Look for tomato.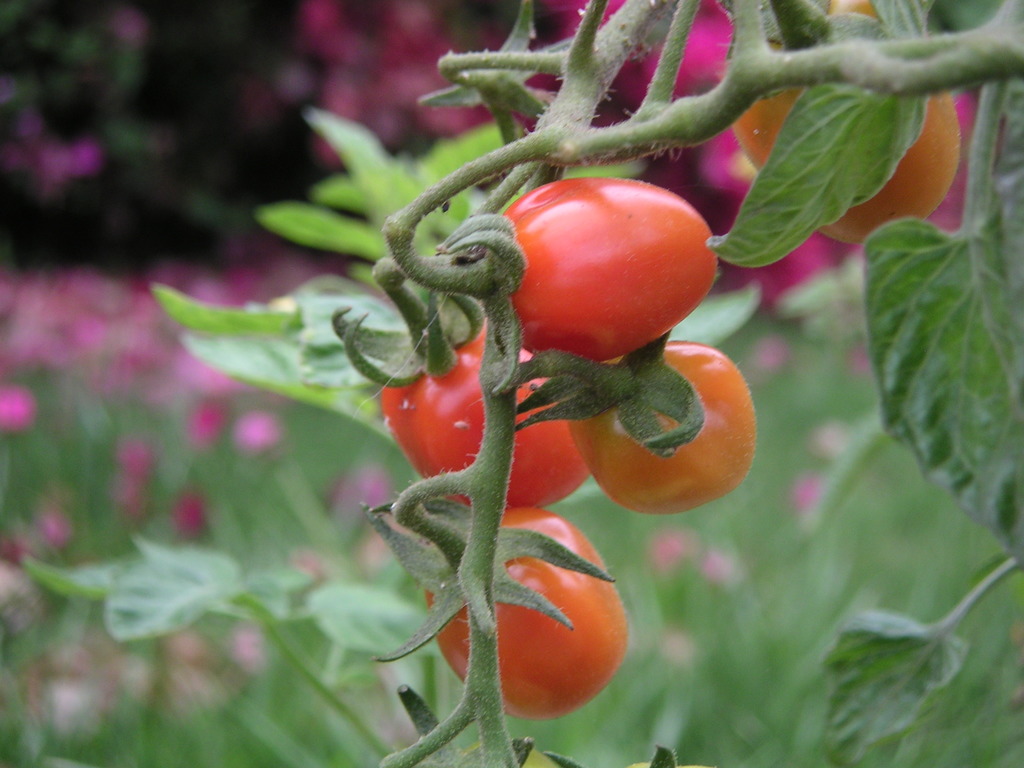
Found: <bbox>568, 335, 762, 515</bbox>.
